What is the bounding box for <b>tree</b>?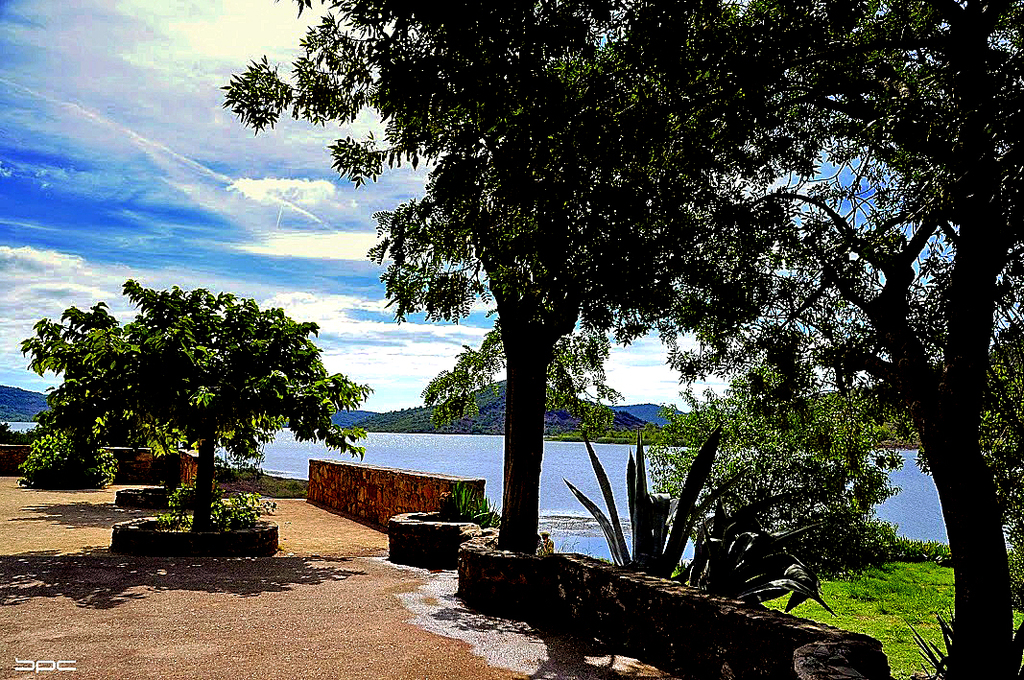
36/245/346/529.
